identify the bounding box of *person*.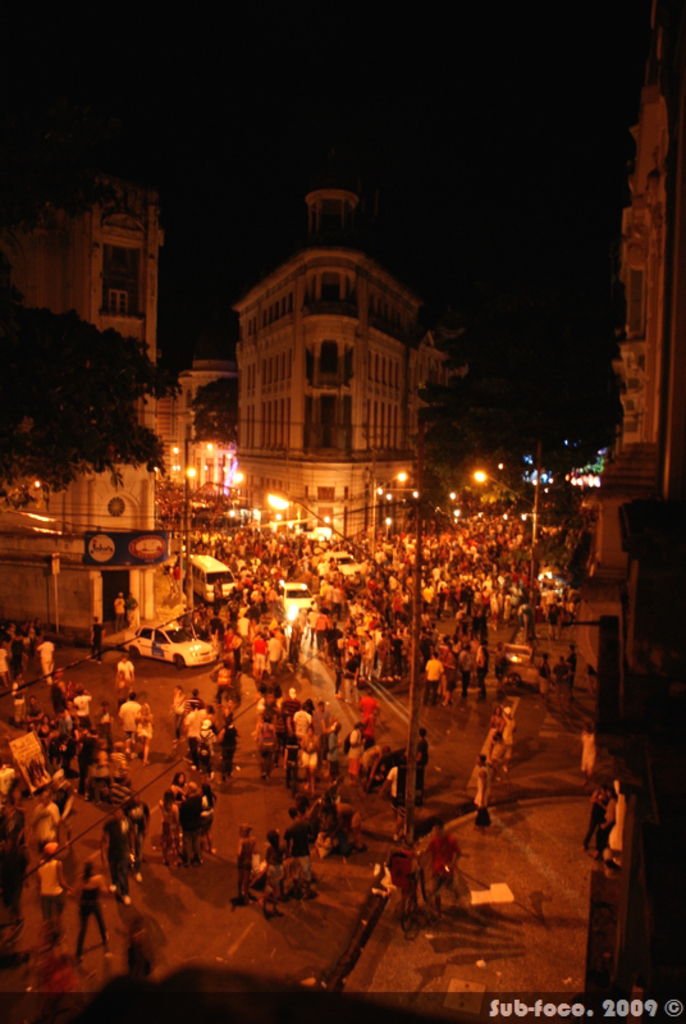
Rect(232, 822, 257, 901).
